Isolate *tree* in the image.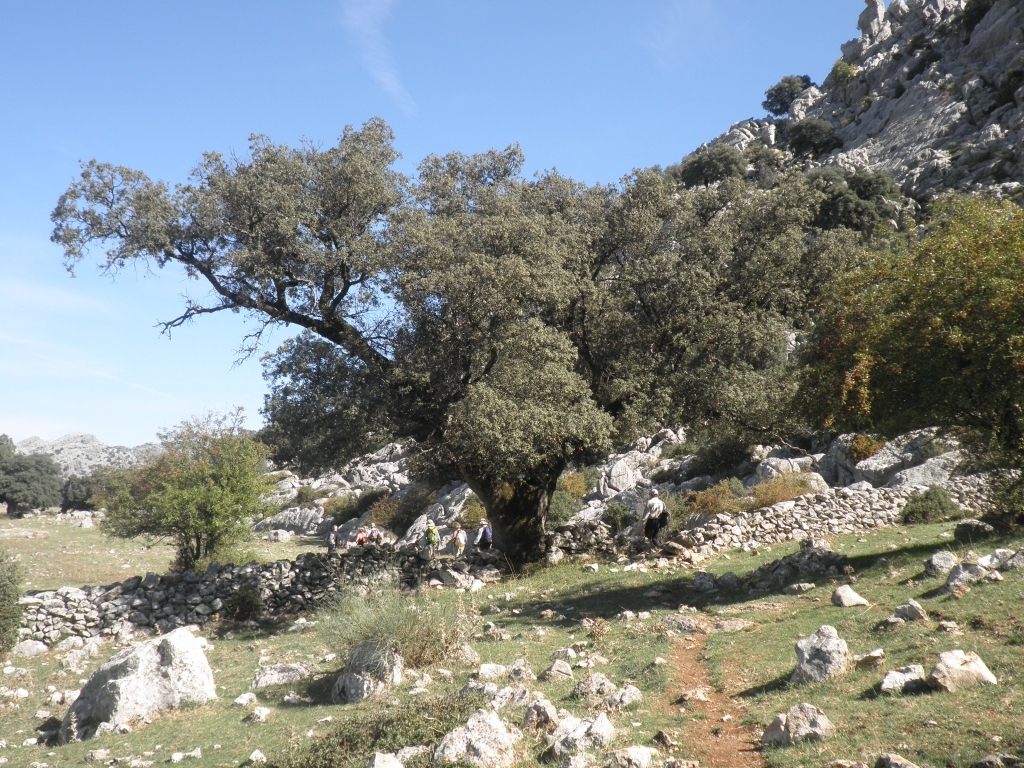
Isolated region: region(0, 436, 70, 515).
